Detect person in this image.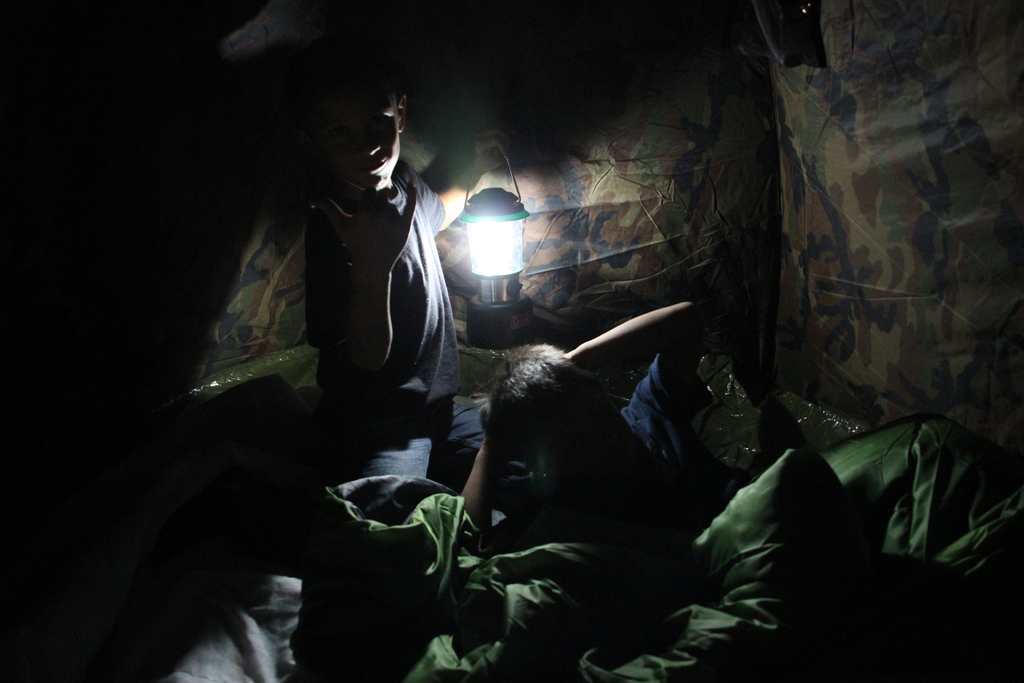
Detection: [460,302,1023,682].
